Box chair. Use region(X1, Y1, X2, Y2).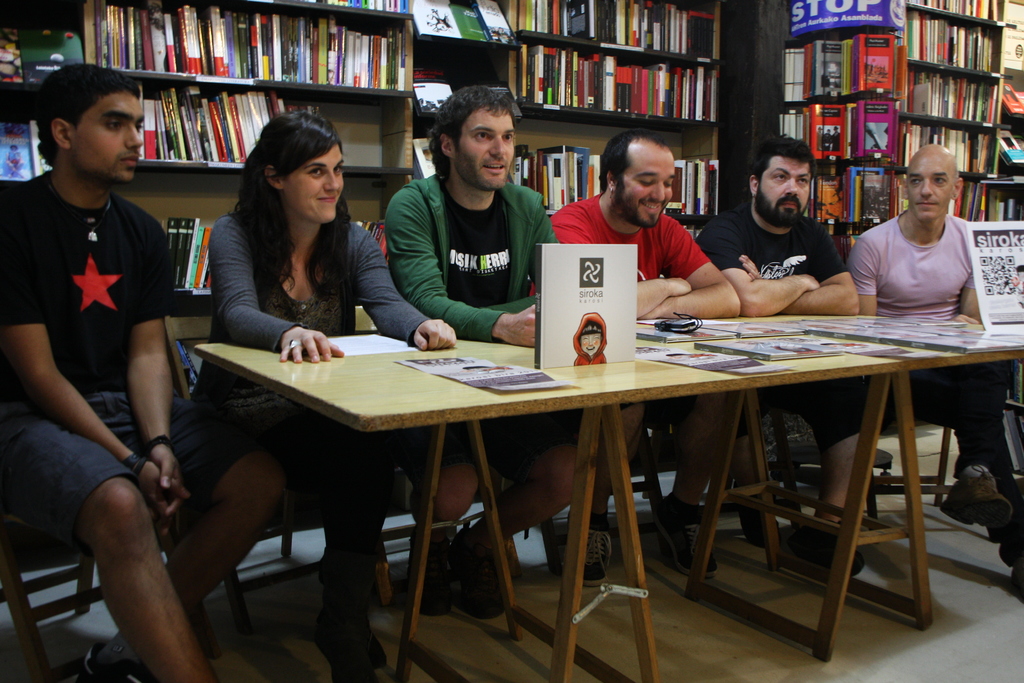
region(162, 315, 383, 643).
